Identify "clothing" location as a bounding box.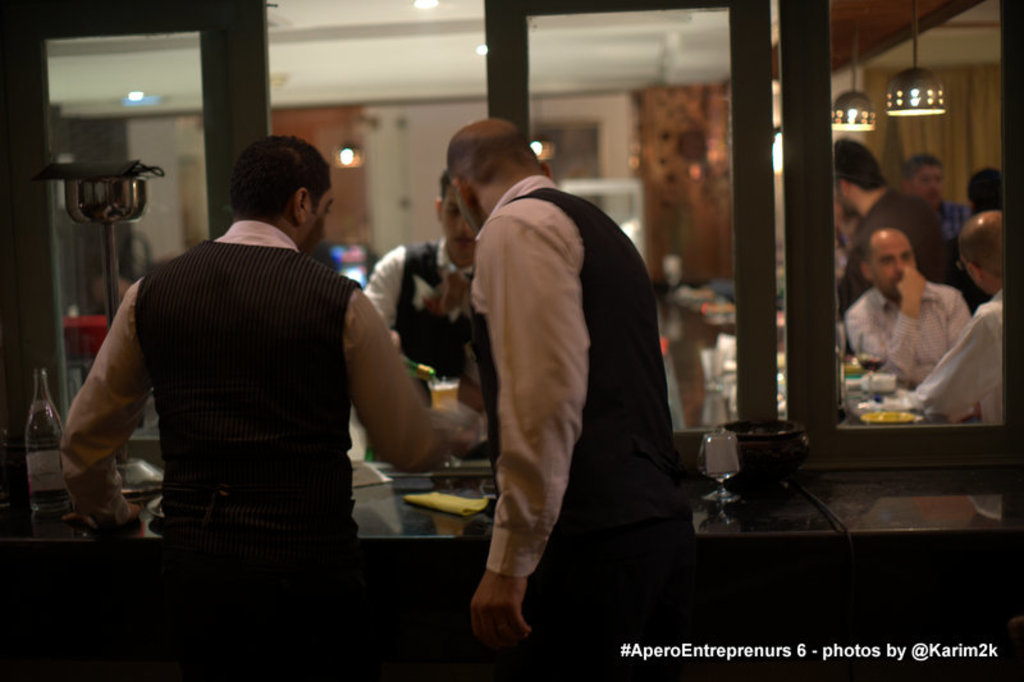
922 279 1023 422.
